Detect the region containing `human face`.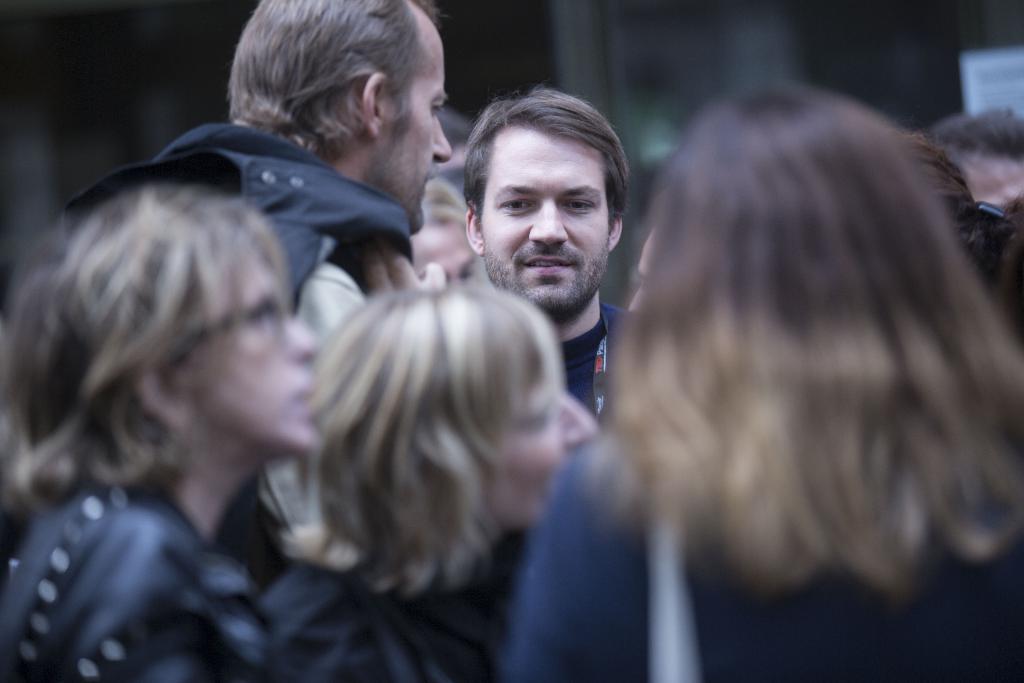
Rect(410, 220, 474, 281).
